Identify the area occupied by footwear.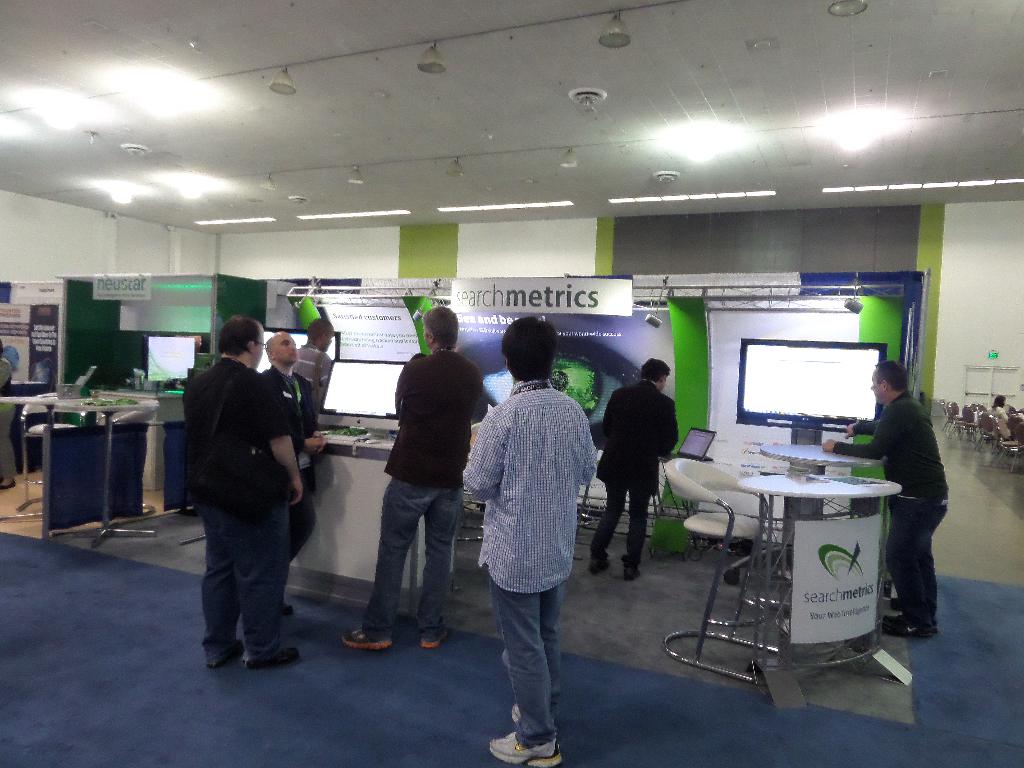
Area: Rect(342, 625, 389, 658).
